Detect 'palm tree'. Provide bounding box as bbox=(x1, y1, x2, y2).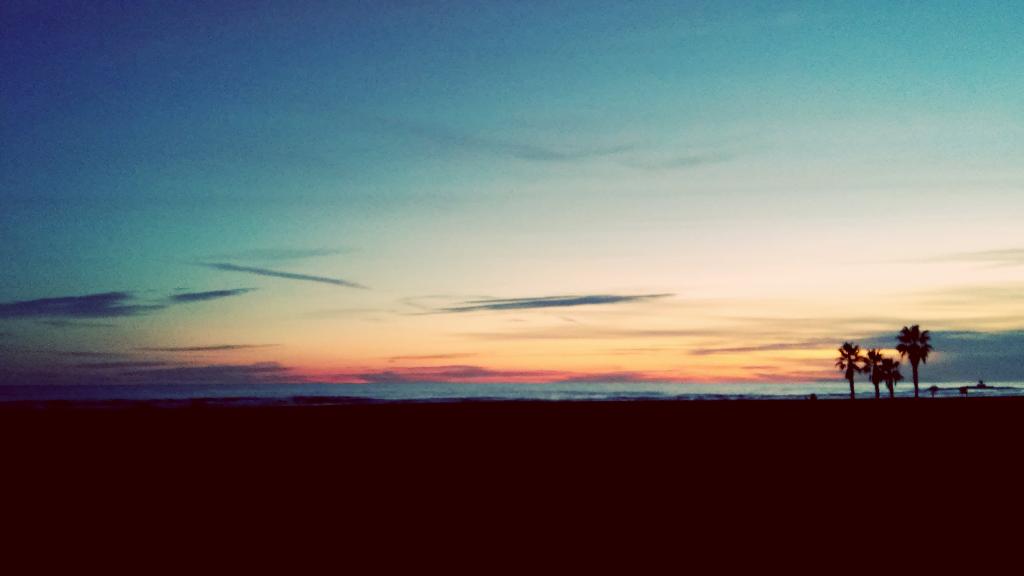
bbox=(894, 317, 932, 396).
